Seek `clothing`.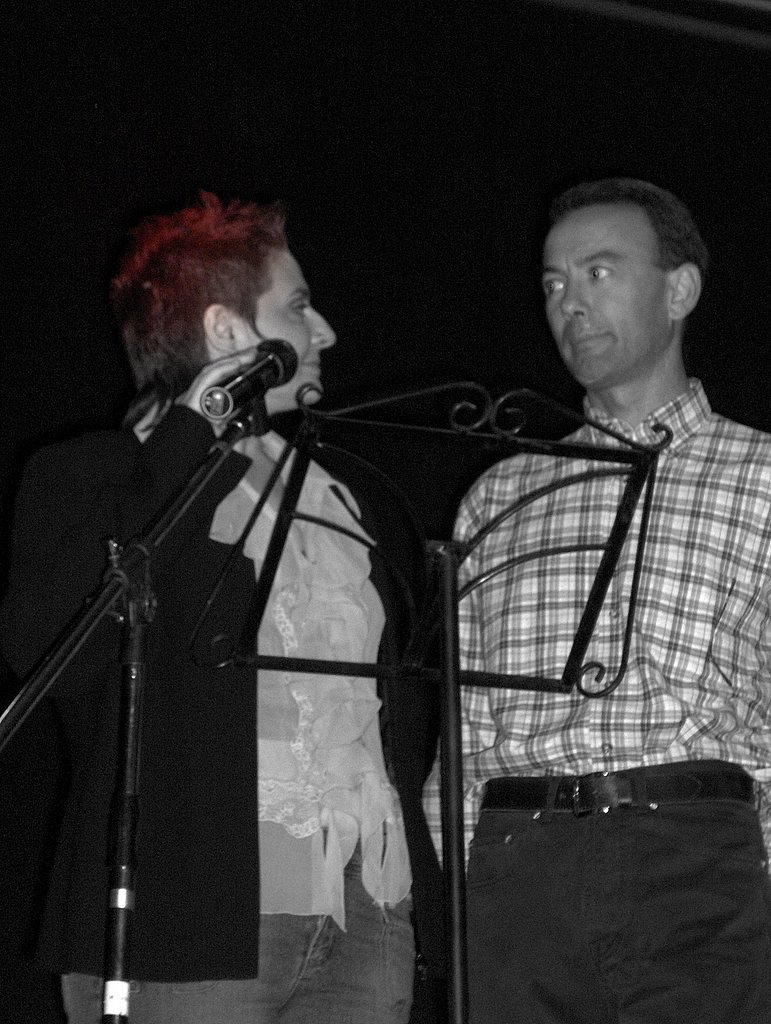
(85, 325, 438, 984).
